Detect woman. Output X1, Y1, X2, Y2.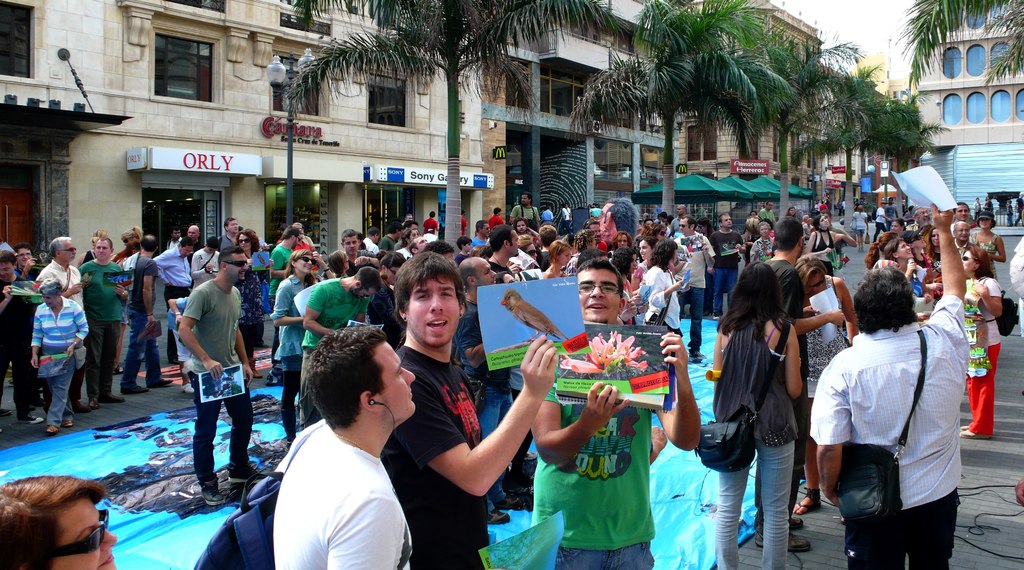
120, 225, 143, 246.
